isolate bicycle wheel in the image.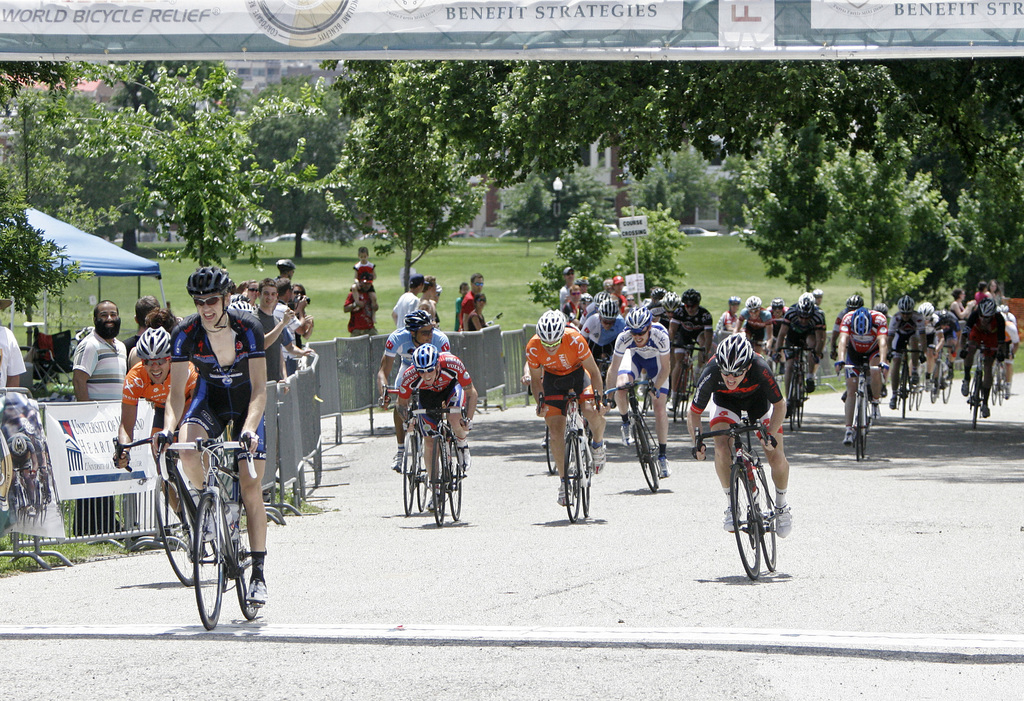
Isolated region: left=205, top=484, right=226, bottom=571.
